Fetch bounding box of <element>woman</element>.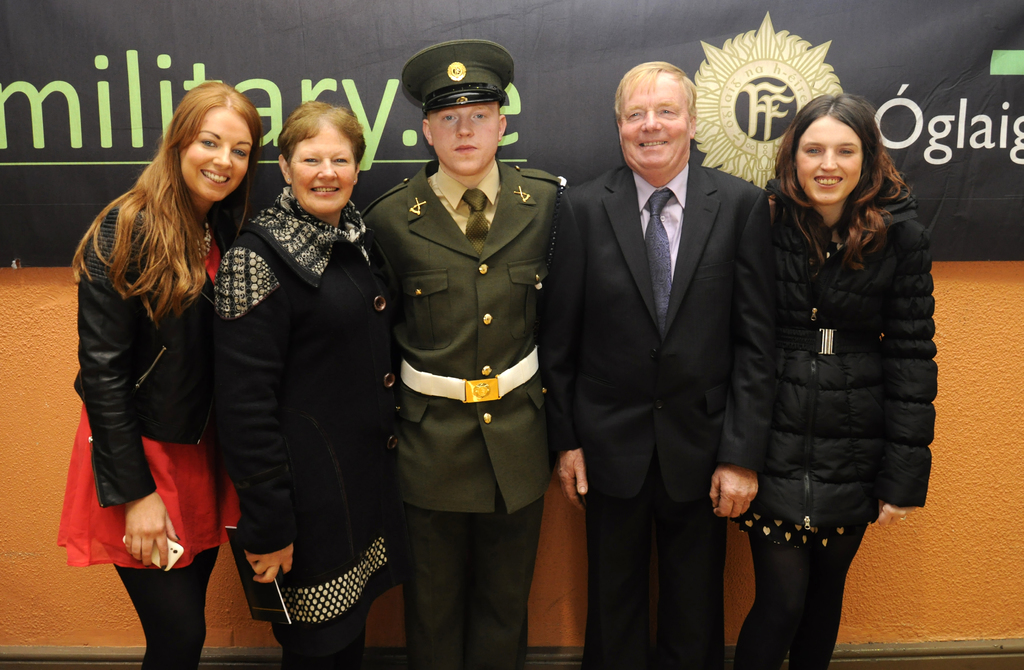
Bbox: l=218, t=98, r=392, b=664.
